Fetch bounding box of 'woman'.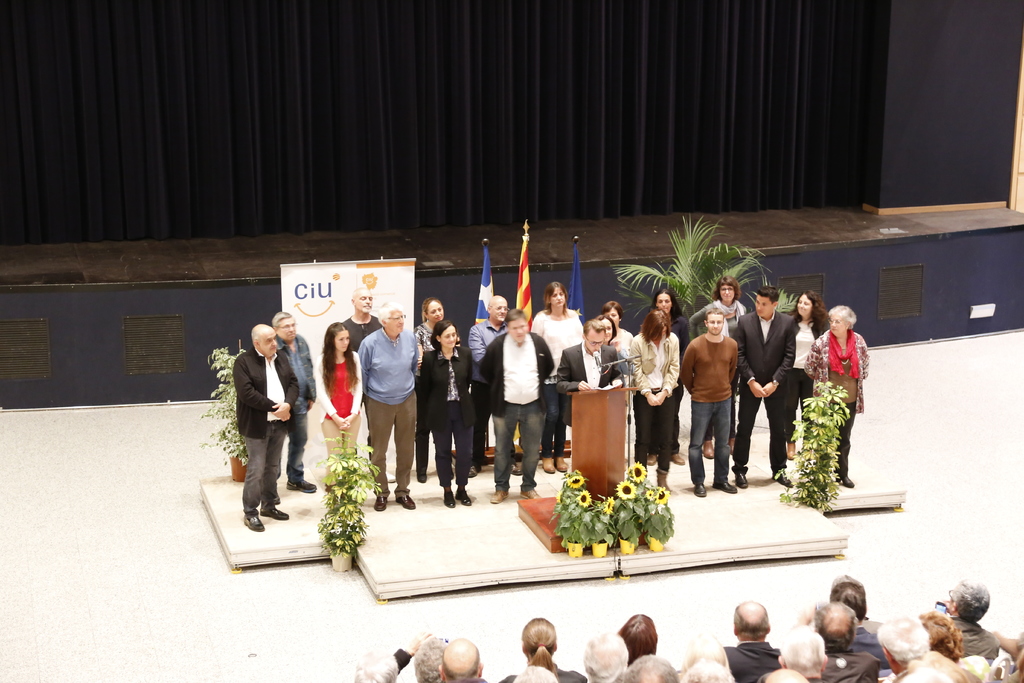
Bbox: [500,618,586,682].
